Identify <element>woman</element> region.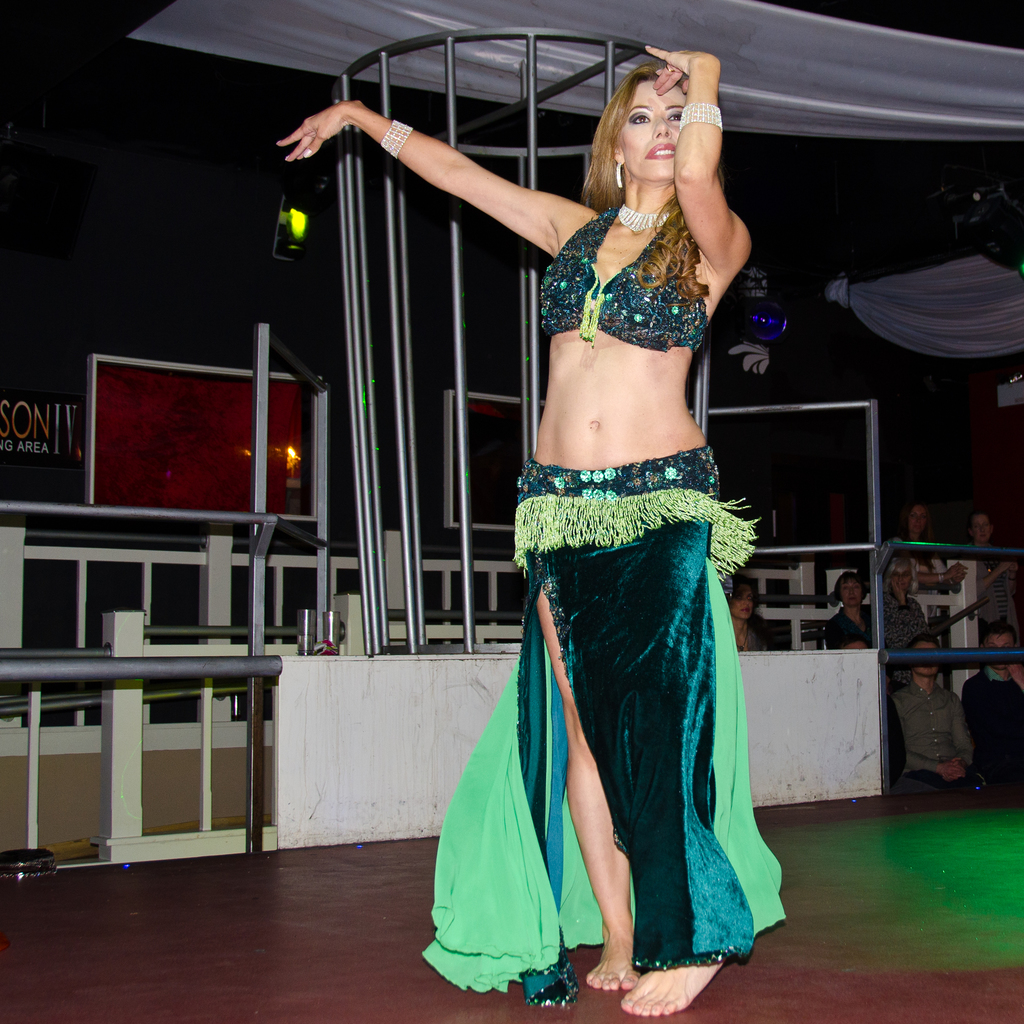
Region: 888,496,965,590.
